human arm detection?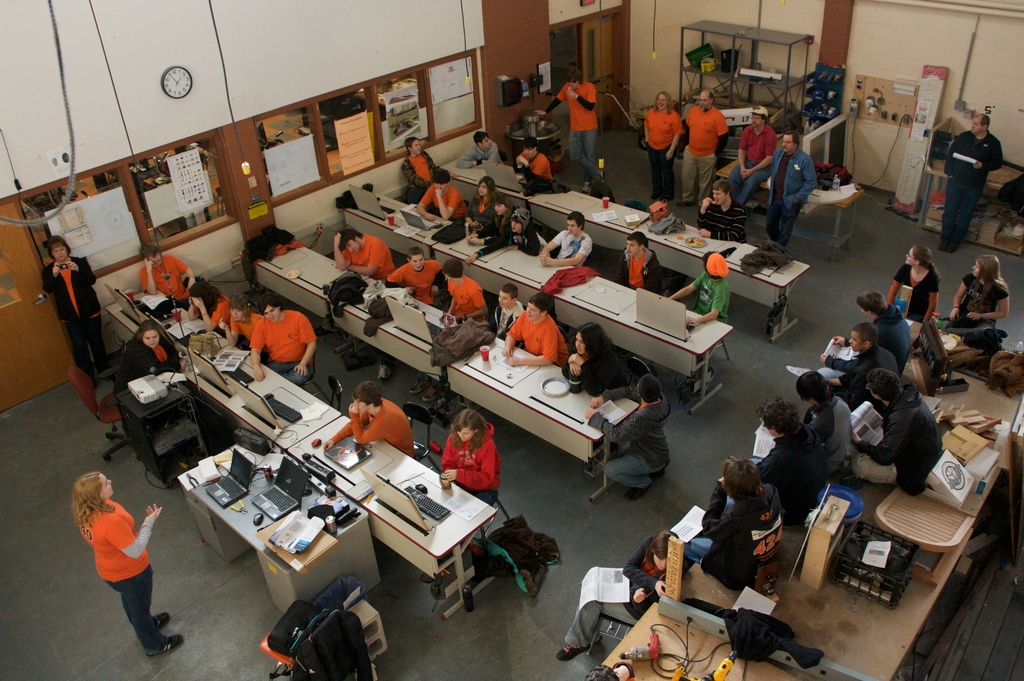
BBox(717, 114, 732, 161)
